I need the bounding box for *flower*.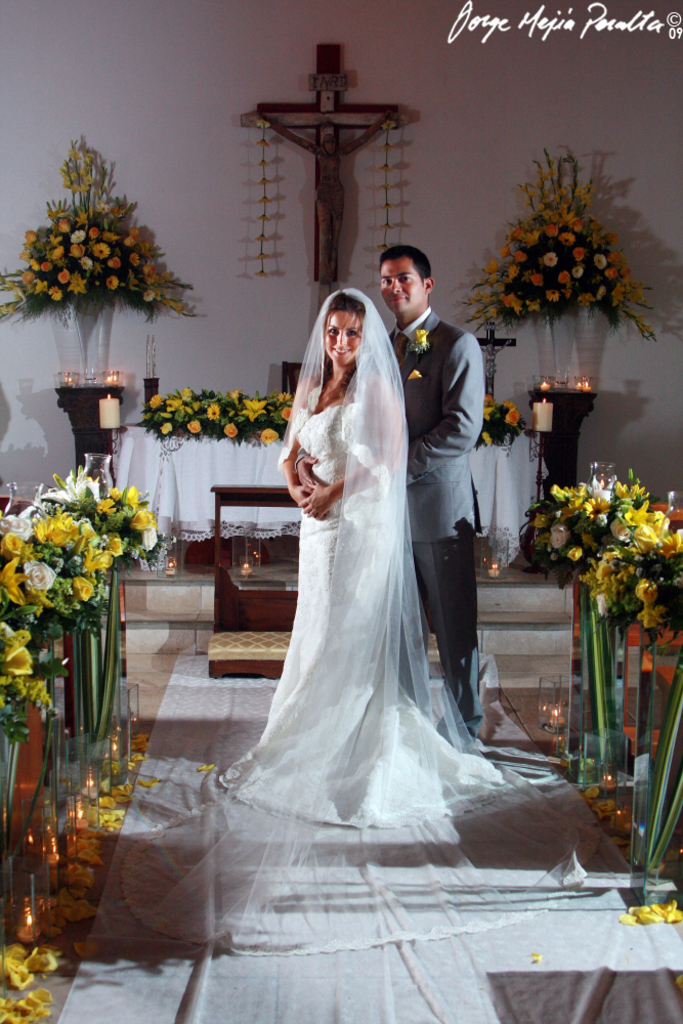
Here it is: region(624, 502, 659, 547).
